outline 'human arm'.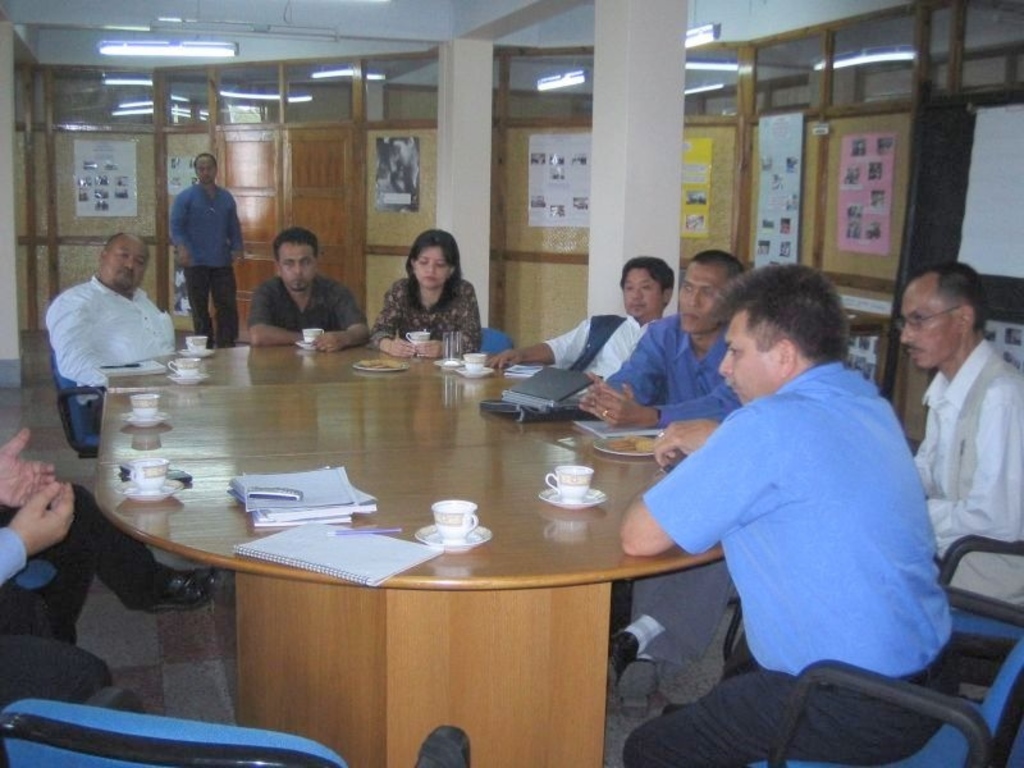
Outline: 367/280/421/357.
